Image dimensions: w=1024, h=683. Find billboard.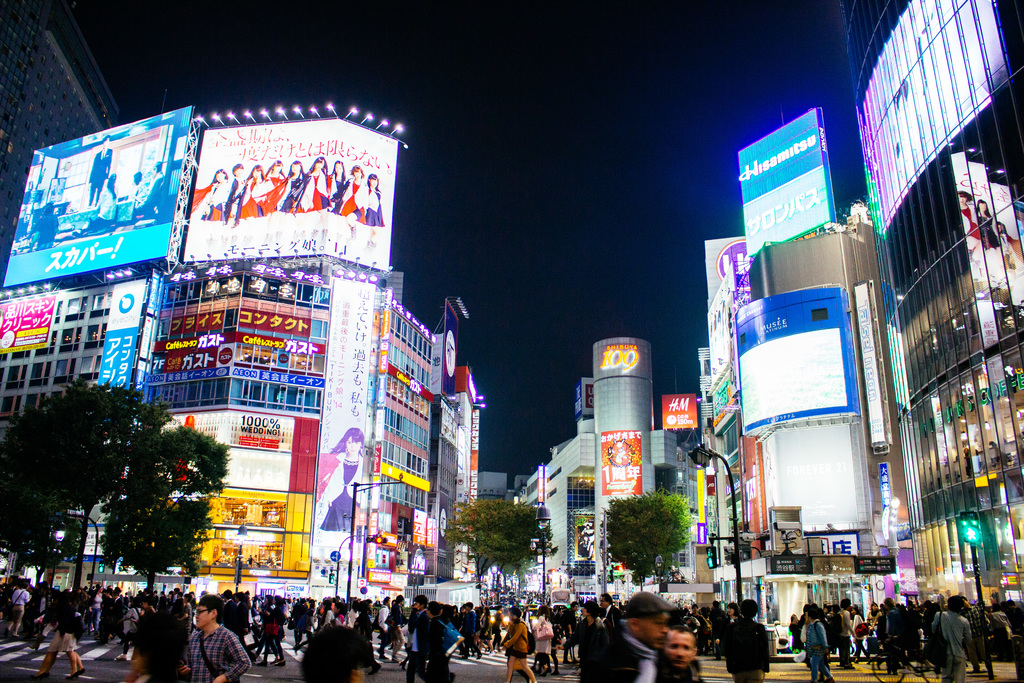
[left=732, top=284, right=859, bottom=445].
